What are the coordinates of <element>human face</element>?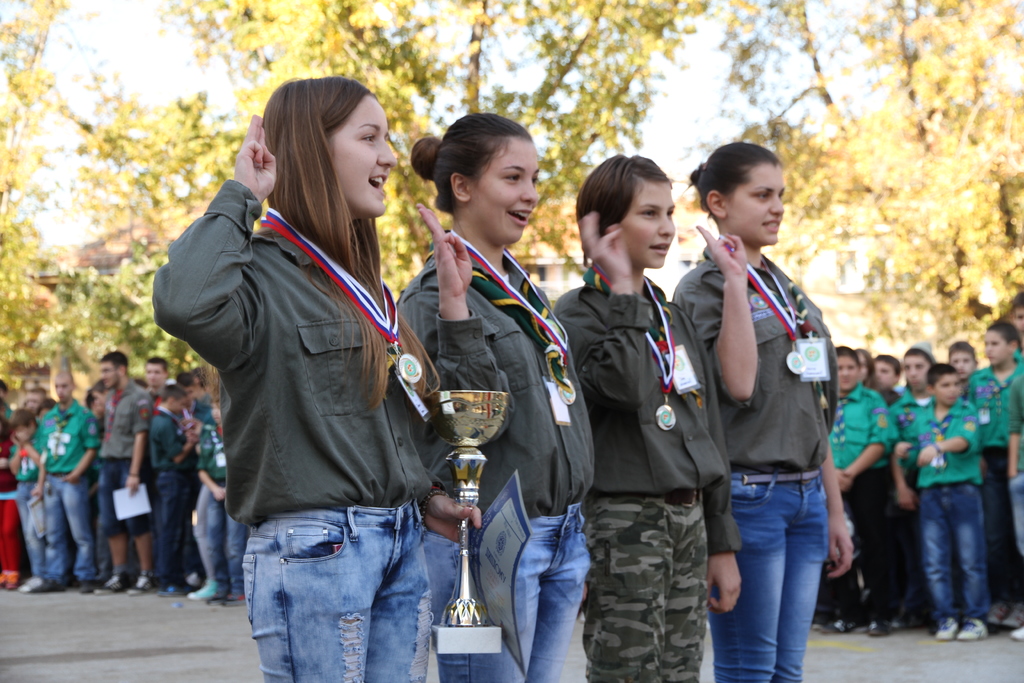
{"x1": 100, "y1": 360, "x2": 118, "y2": 388}.
